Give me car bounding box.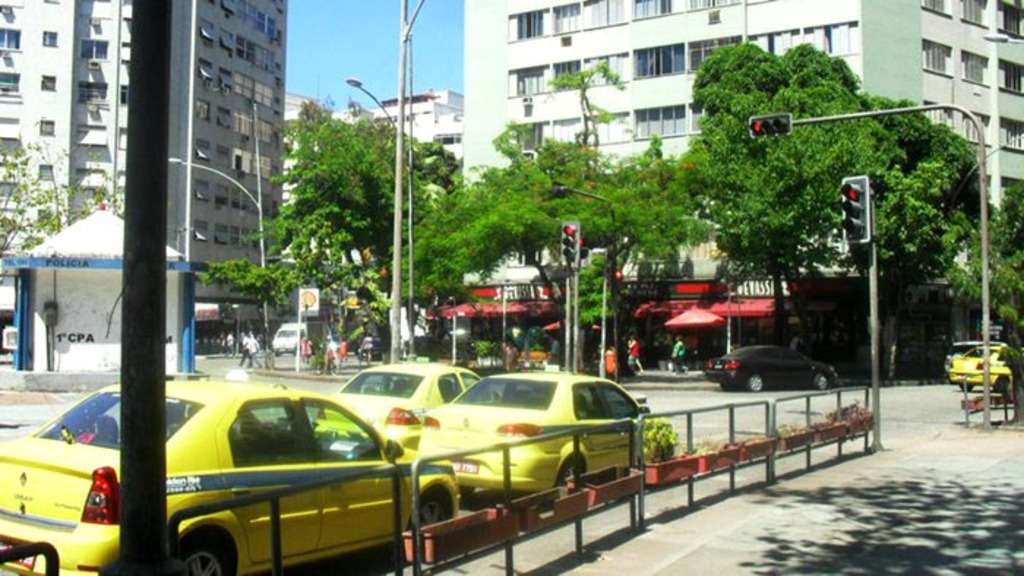
(0, 373, 455, 575).
